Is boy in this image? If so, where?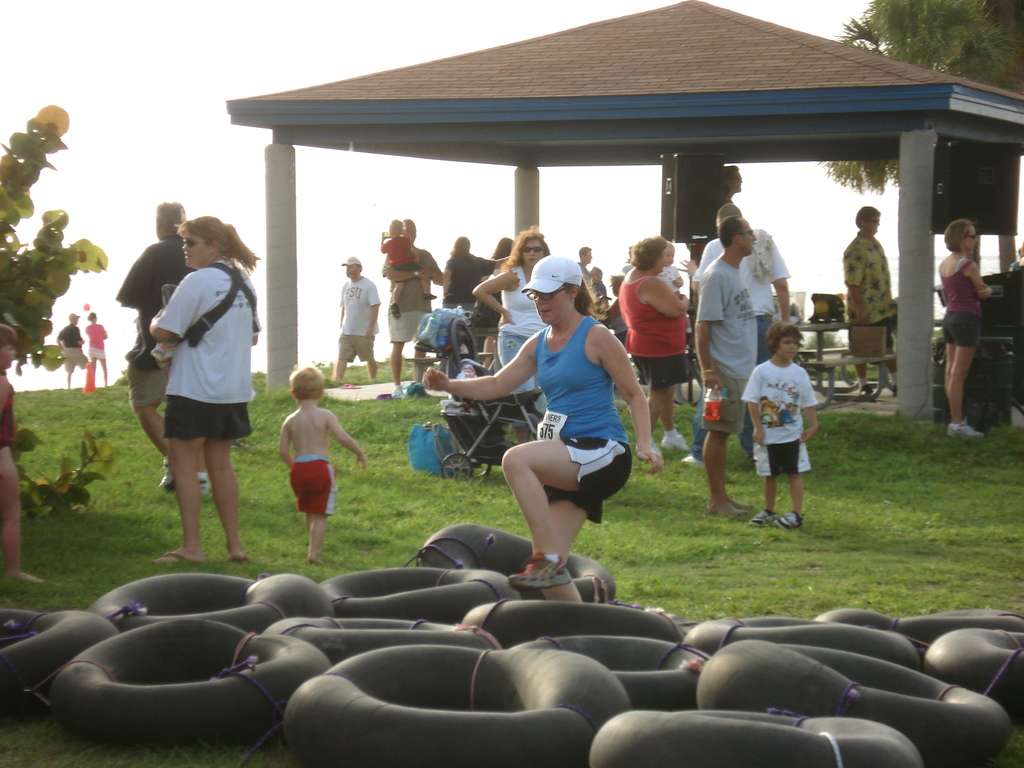
Yes, at left=268, top=358, right=371, bottom=570.
